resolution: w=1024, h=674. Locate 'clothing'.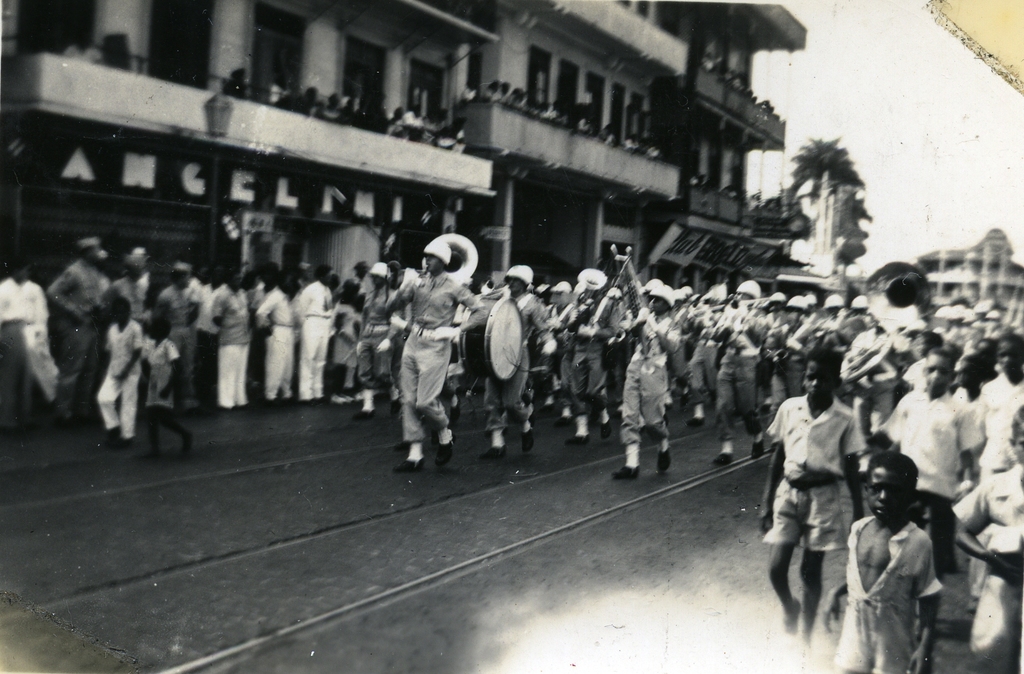
crop(108, 277, 150, 328).
